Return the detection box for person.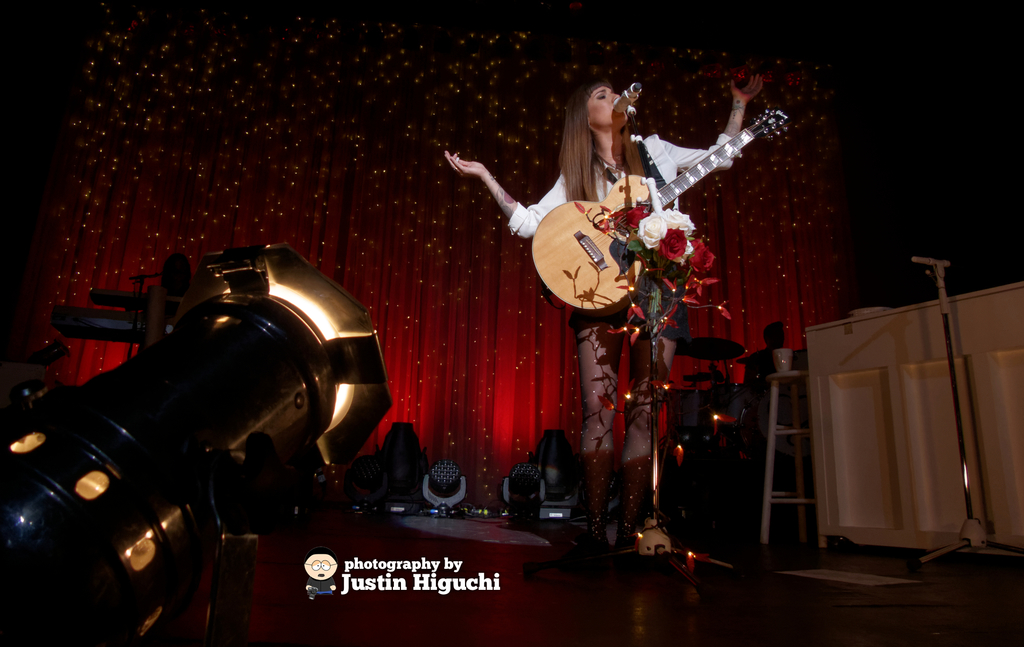
(x1=443, y1=74, x2=763, y2=507).
